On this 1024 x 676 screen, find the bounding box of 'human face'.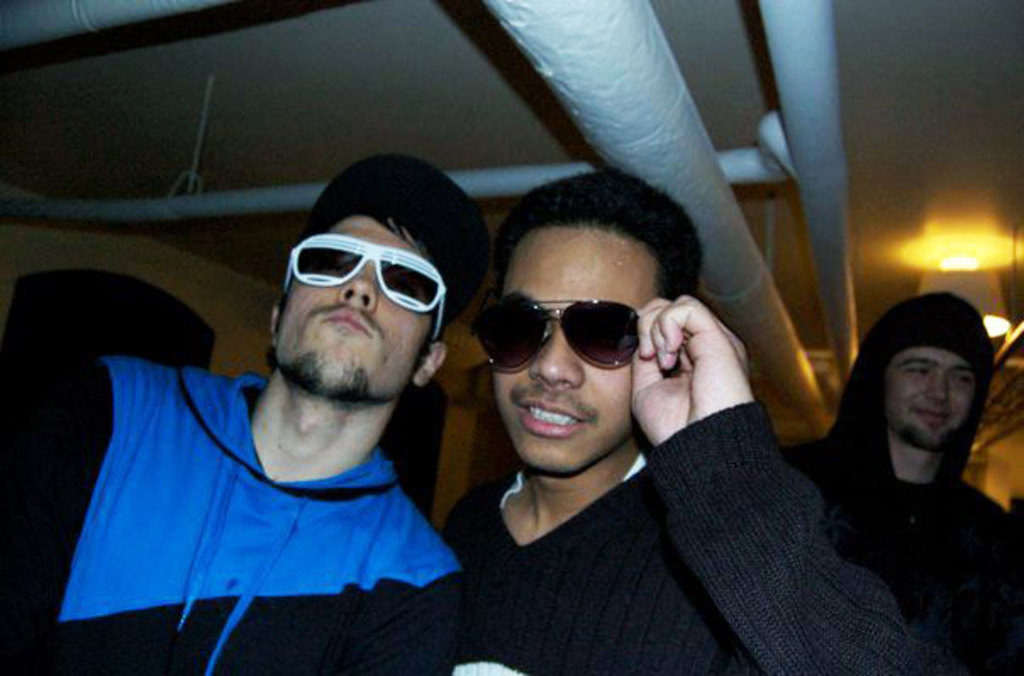
Bounding box: {"x1": 271, "y1": 212, "x2": 427, "y2": 403}.
